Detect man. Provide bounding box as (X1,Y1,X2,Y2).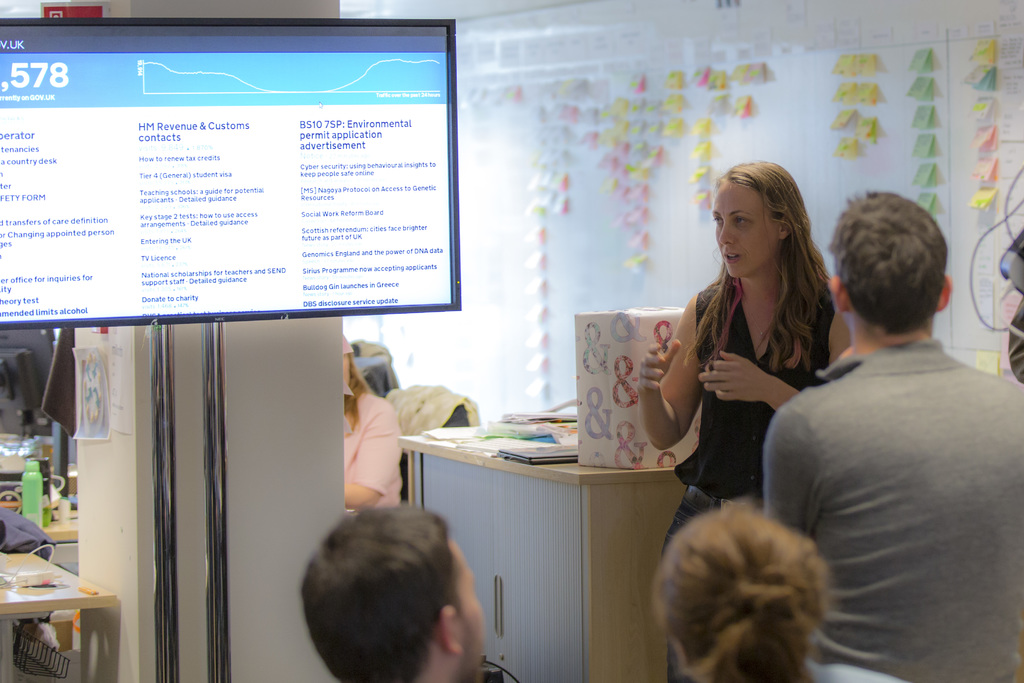
(763,188,1023,682).
